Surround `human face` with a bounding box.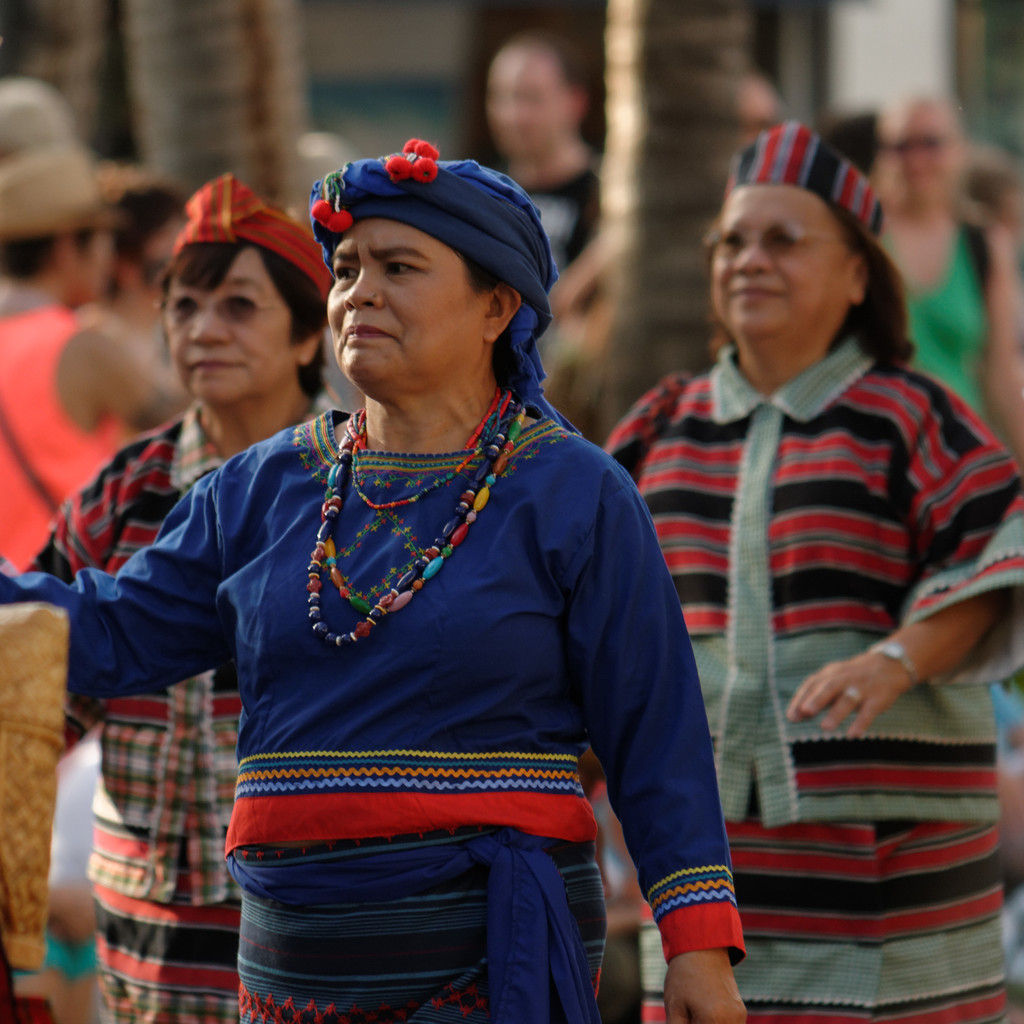
[left=483, top=61, right=570, bottom=157].
